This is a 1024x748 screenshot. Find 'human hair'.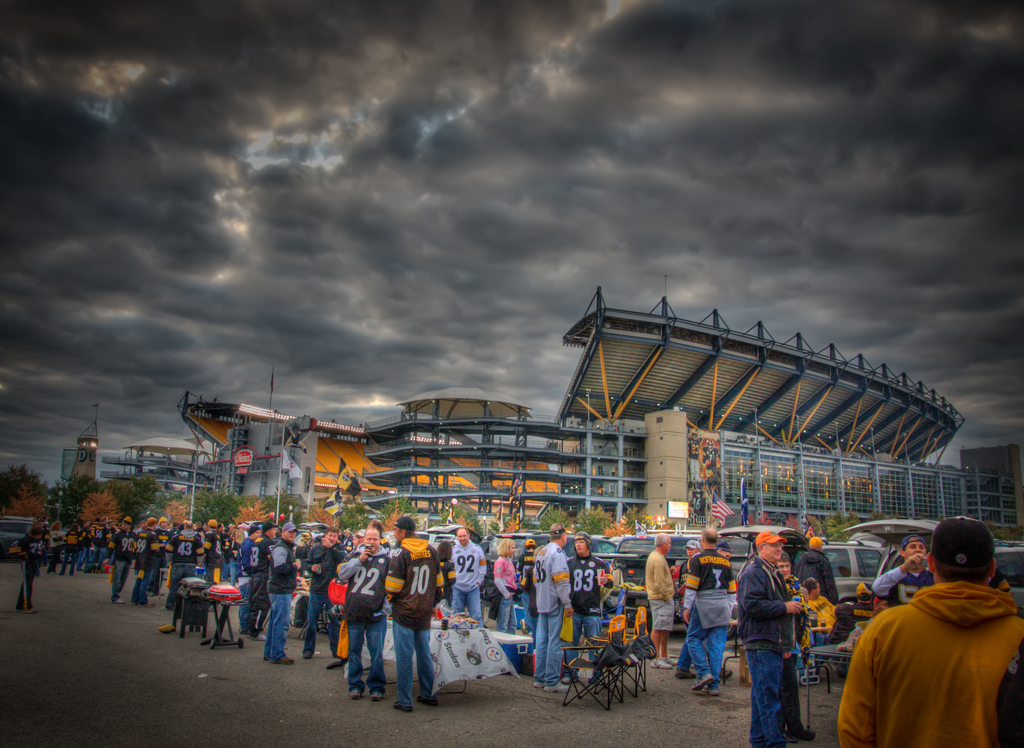
Bounding box: x1=546 y1=523 x2=570 y2=542.
